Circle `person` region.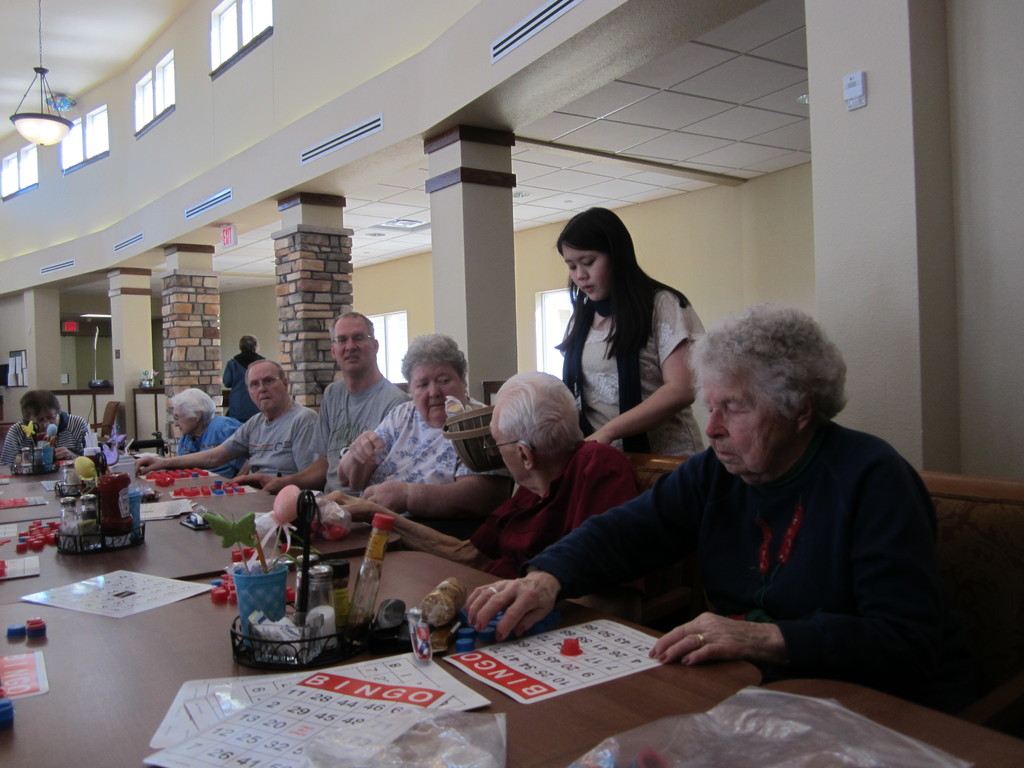
Region: select_region(305, 311, 400, 490).
